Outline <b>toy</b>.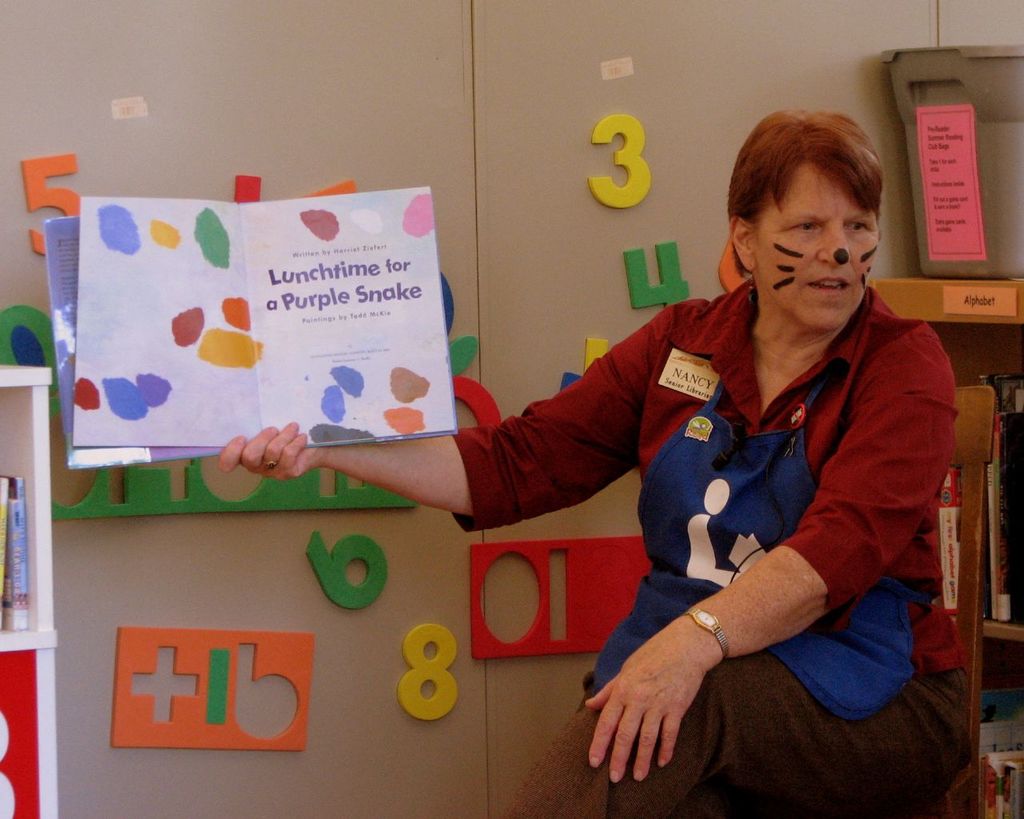
Outline: [x1=402, y1=622, x2=458, y2=721].
